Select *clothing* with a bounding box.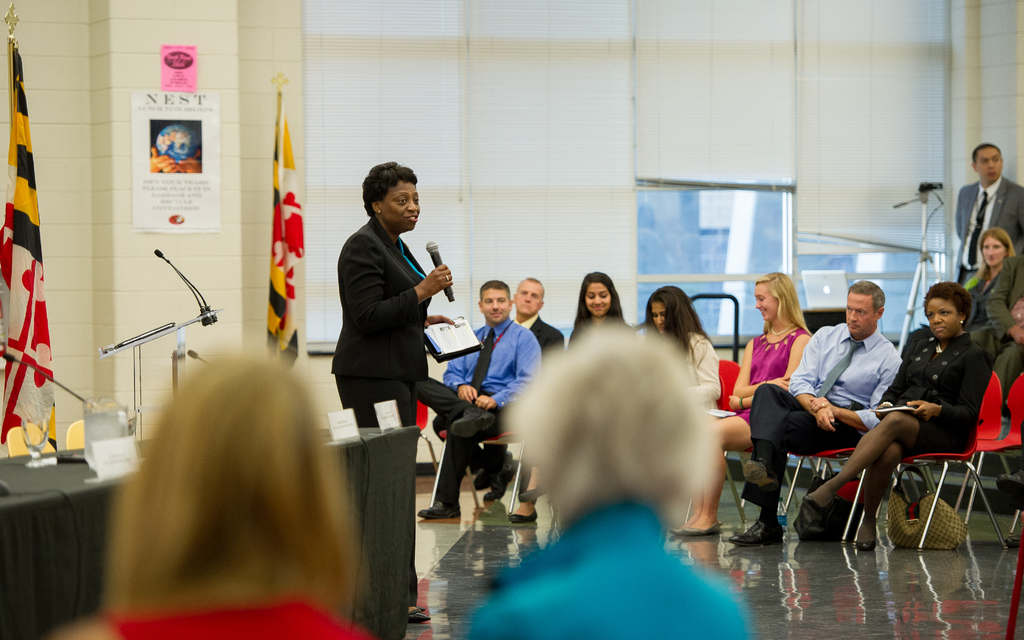
detection(87, 591, 373, 639).
